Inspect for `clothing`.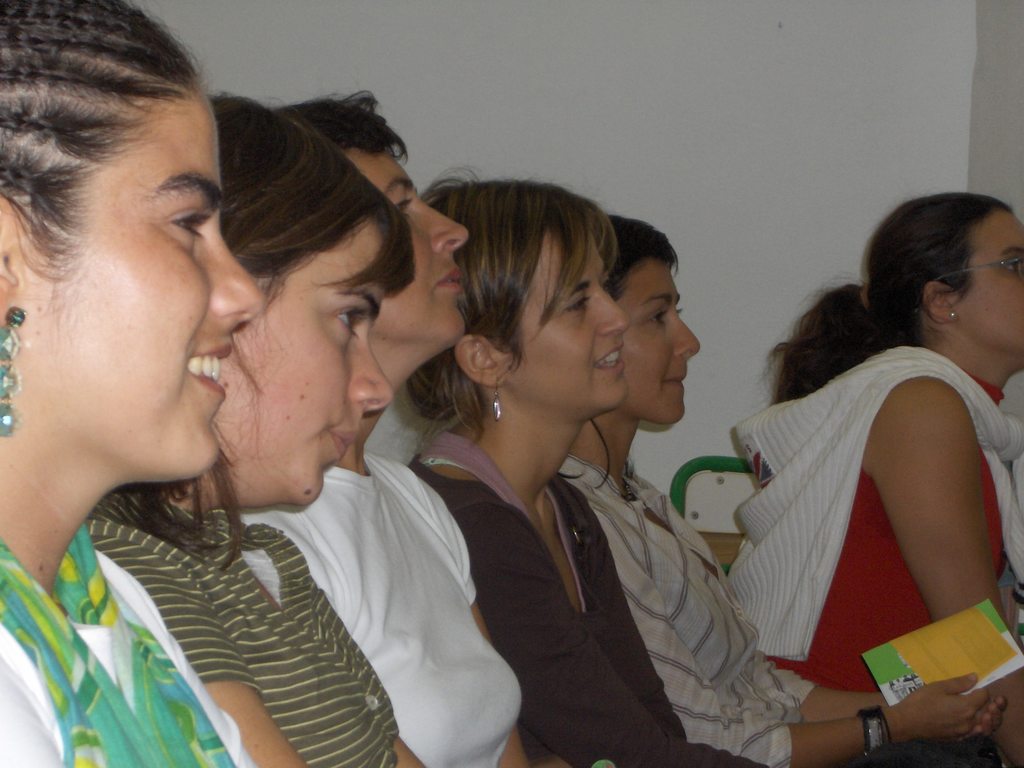
Inspection: pyautogui.locateOnScreen(409, 426, 766, 767).
